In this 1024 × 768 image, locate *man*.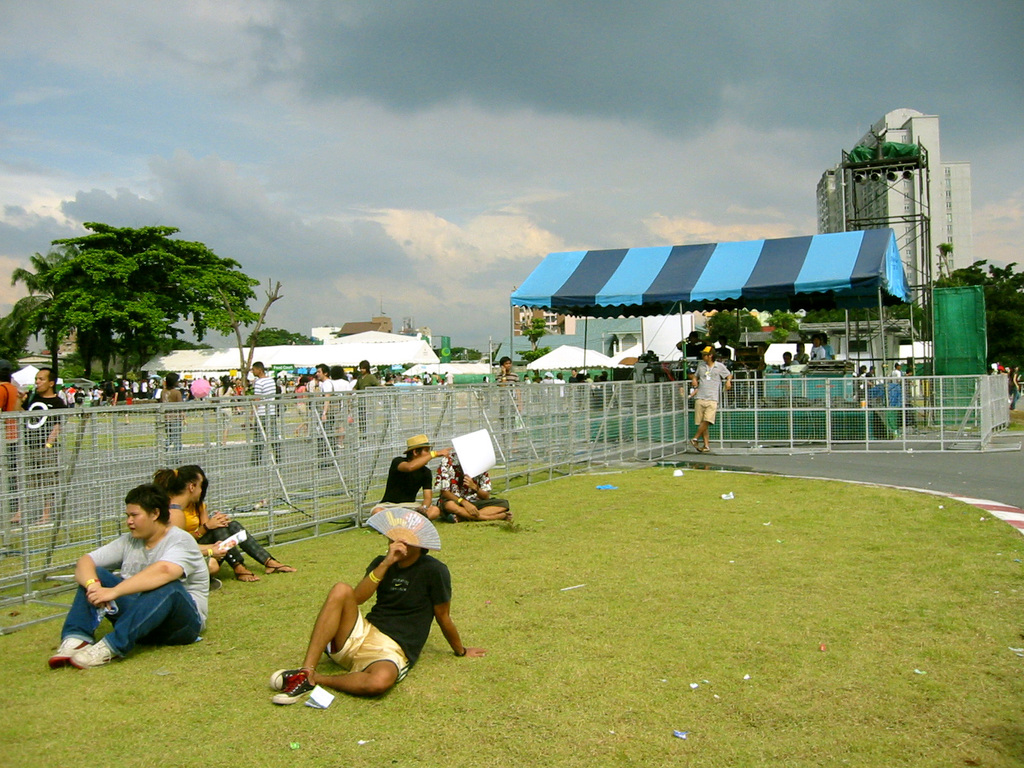
Bounding box: [369, 431, 449, 520].
